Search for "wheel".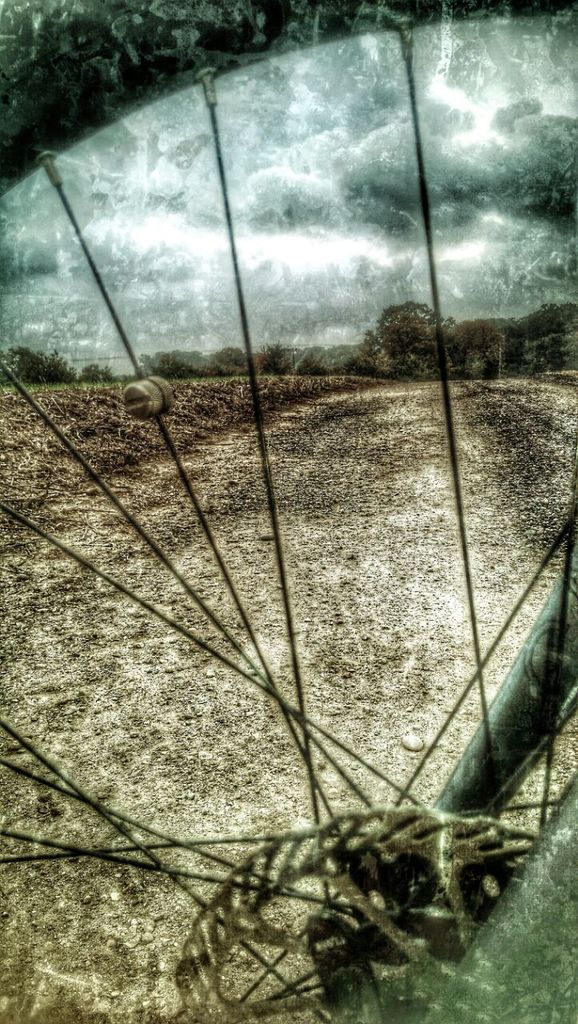
Found at left=0, top=0, right=577, bottom=1023.
